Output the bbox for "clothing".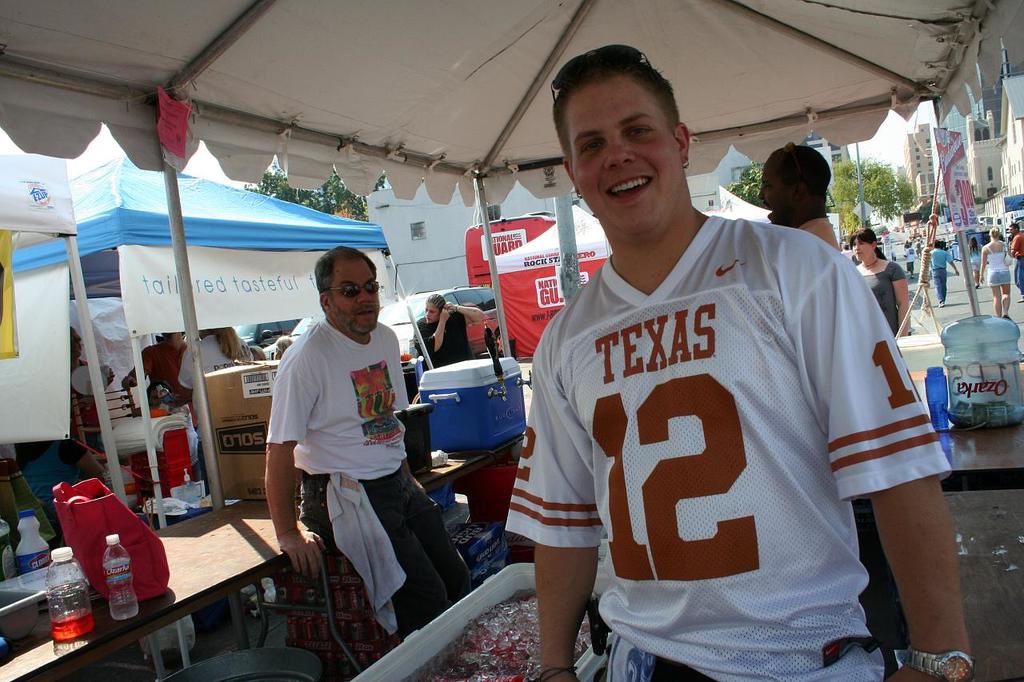
select_region(263, 283, 434, 613).
